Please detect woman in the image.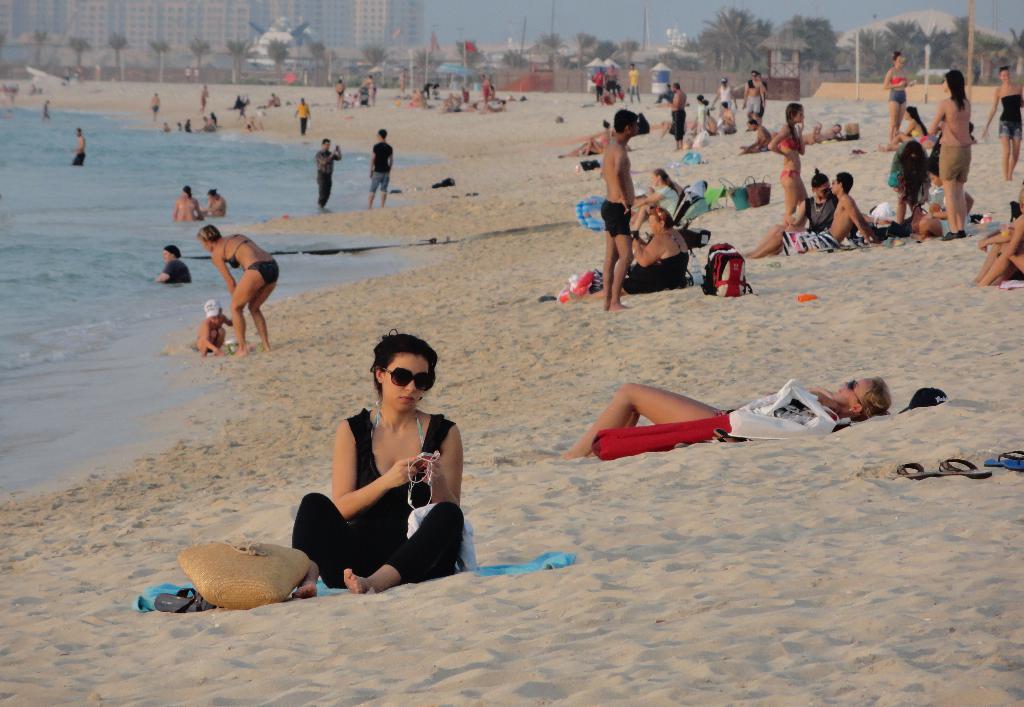
745, 165, 840, 261.
